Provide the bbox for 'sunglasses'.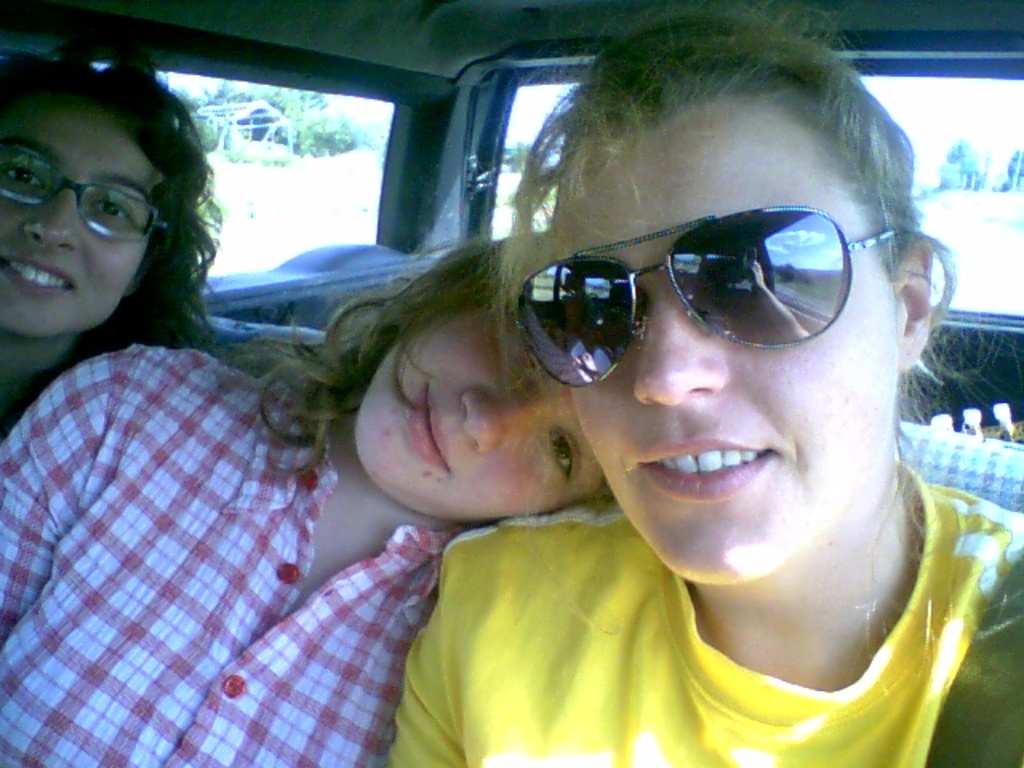
(512, 208, 899, 398).
